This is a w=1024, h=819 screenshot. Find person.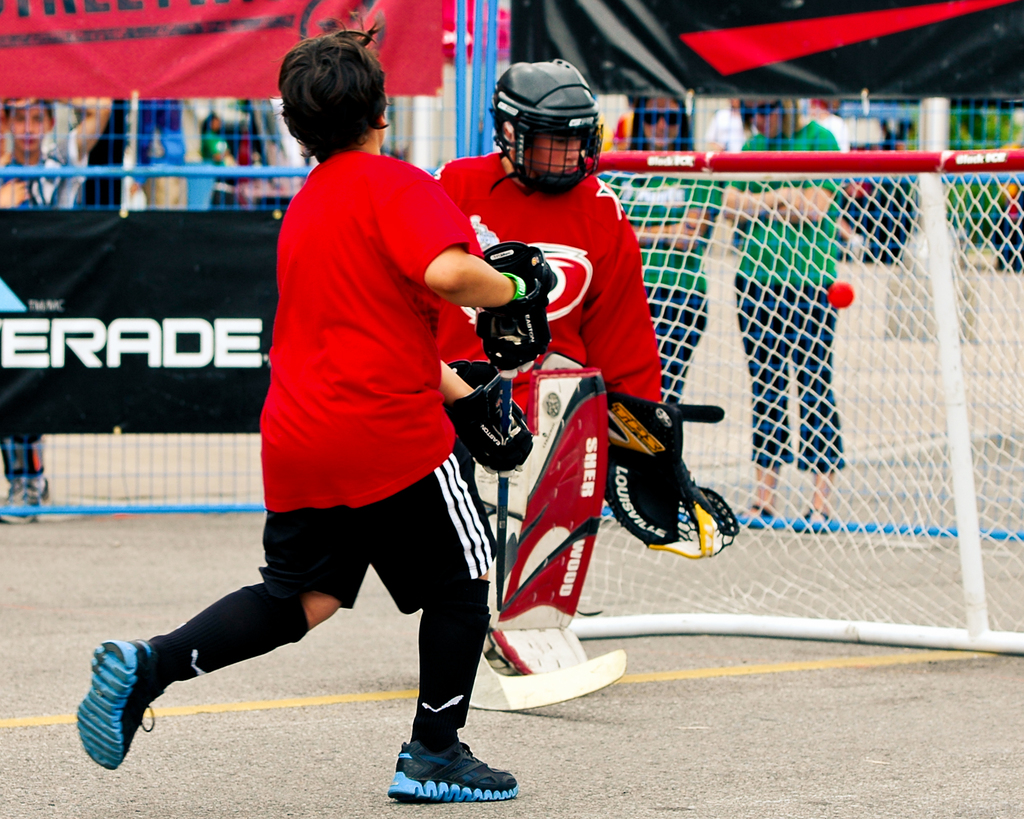
Bounding box: <bbox>0, 92, 118, 525</bbox>.
